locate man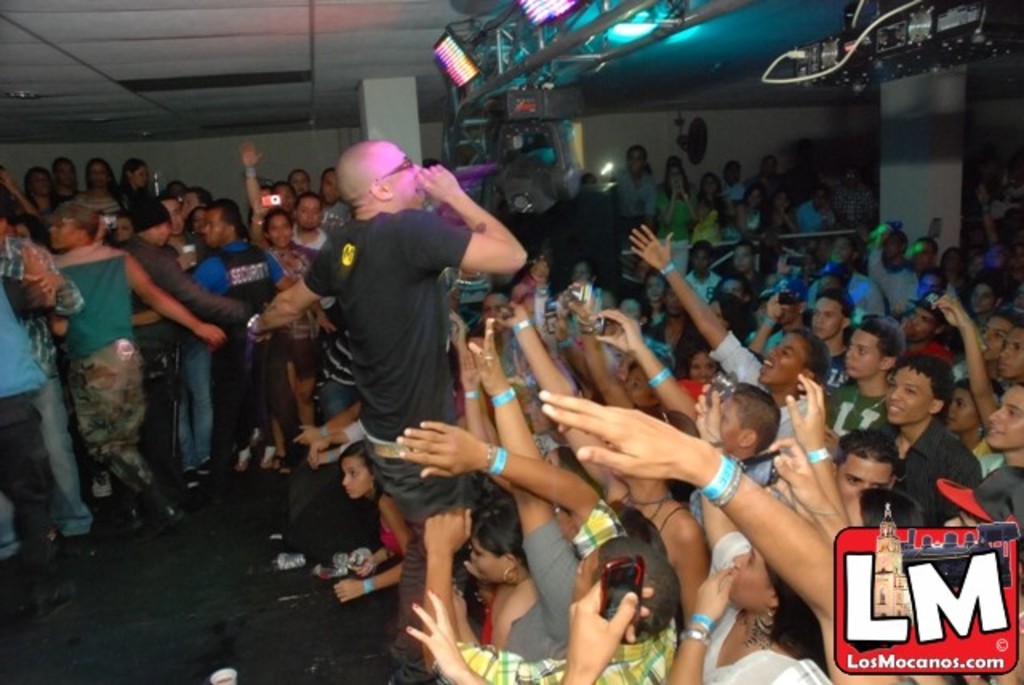
bbox(123, 200, 256, 472)
